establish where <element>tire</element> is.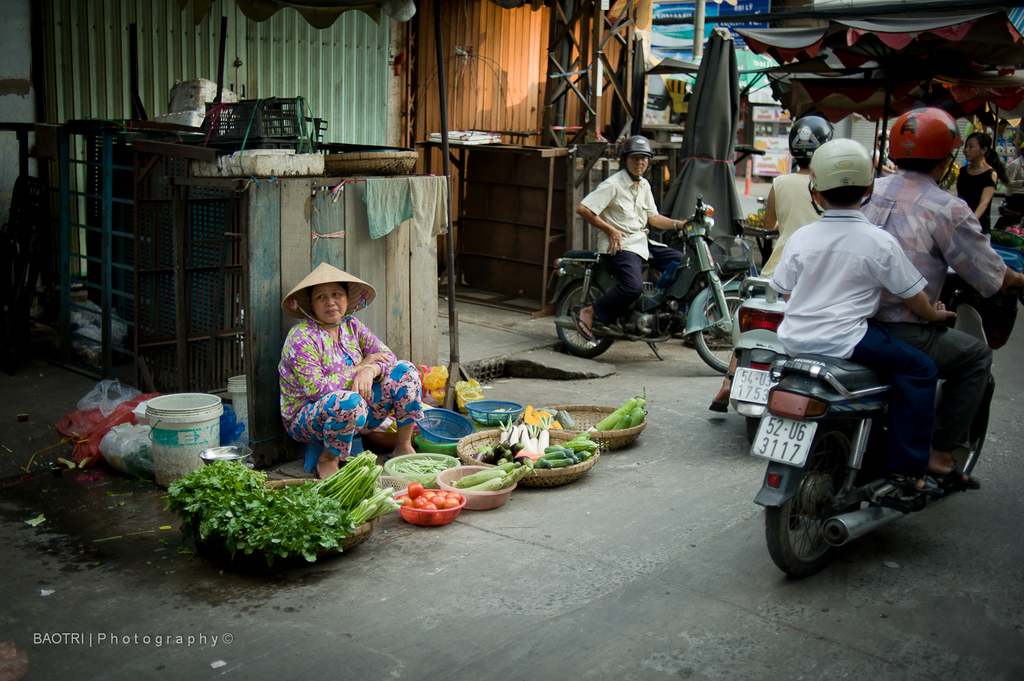
Established at <bbox>745, 415, 762, 441</bbox>.
